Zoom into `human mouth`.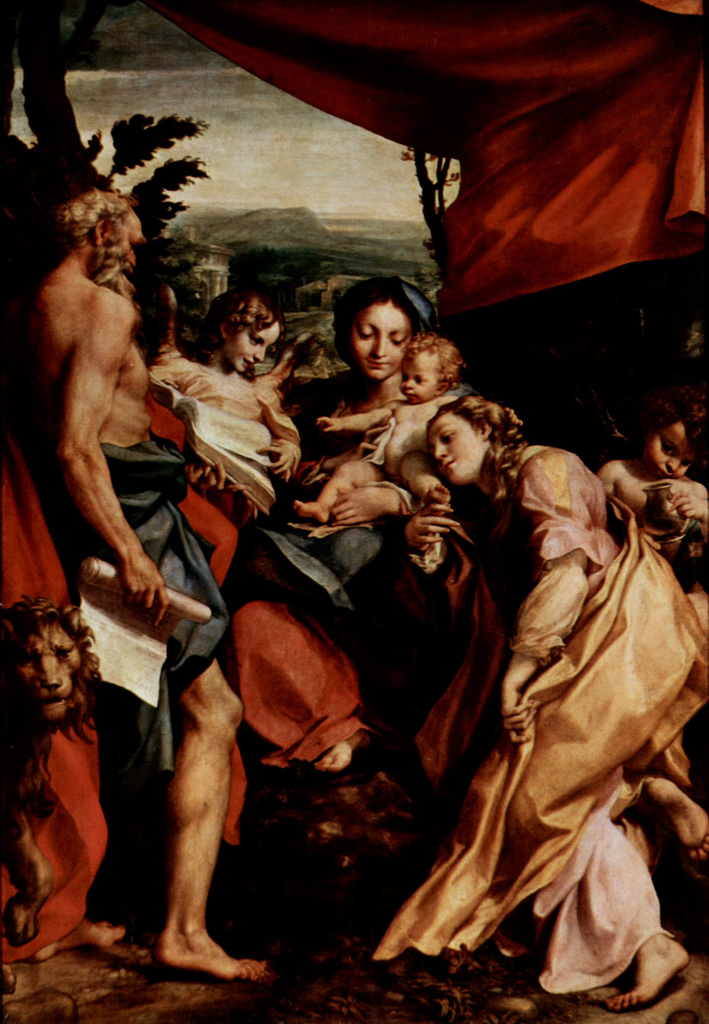
Zoom target: left=450, top=454, right=458, bottom=470.
